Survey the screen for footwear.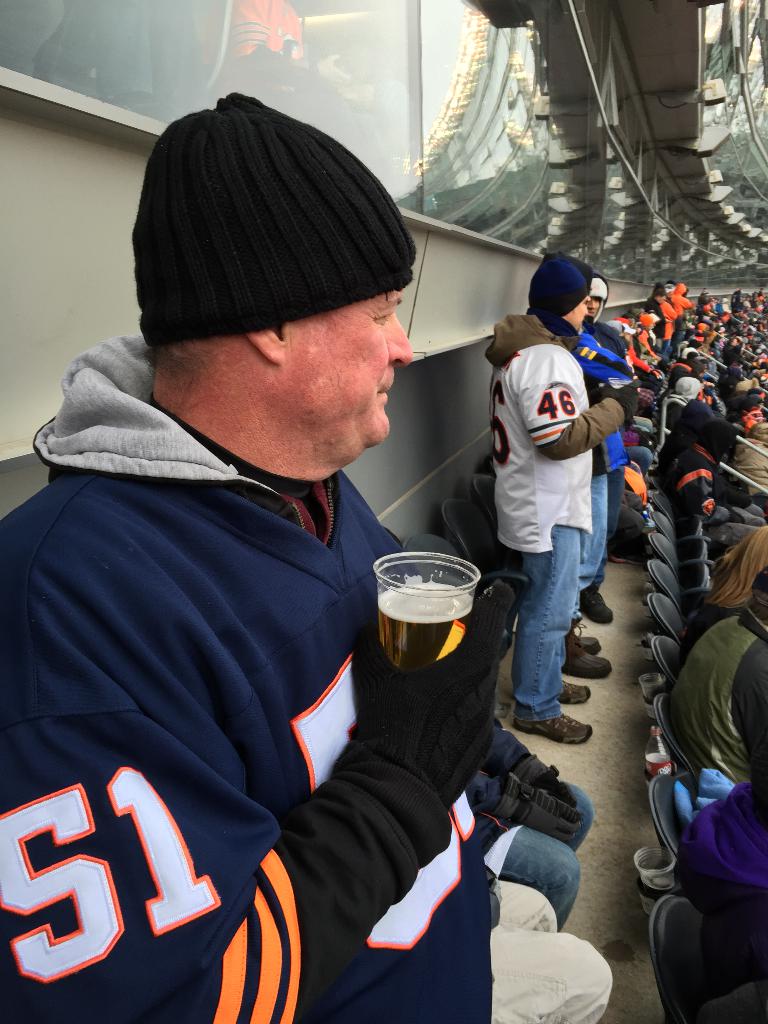
Survey found: {"x1": 575, "y1": 632, "x2": 604, "y2": 655}.
